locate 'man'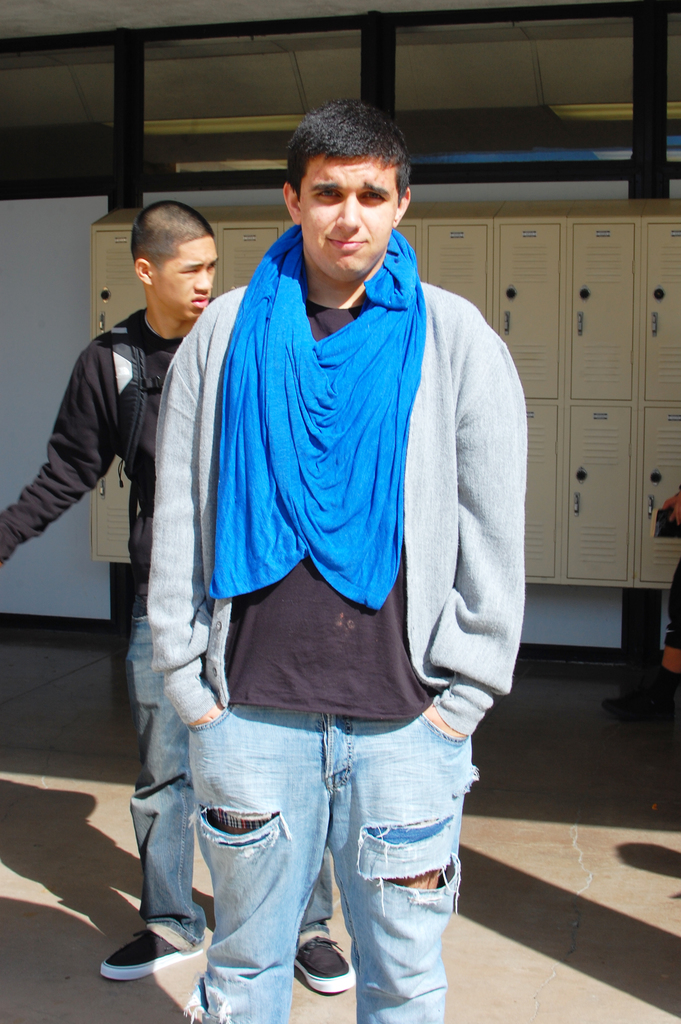
bbox(0, 207, 354, 991)
